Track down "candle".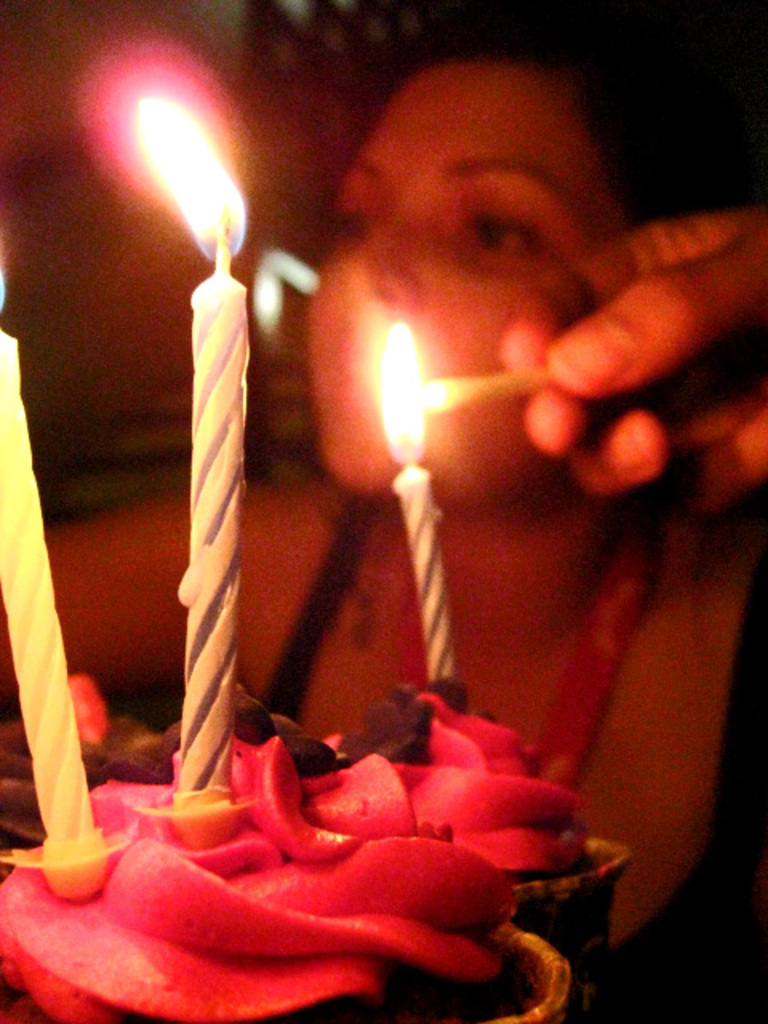
Tracked to {"x1": 0, "y1": 266, "x2": 104, "y2": 858}.
